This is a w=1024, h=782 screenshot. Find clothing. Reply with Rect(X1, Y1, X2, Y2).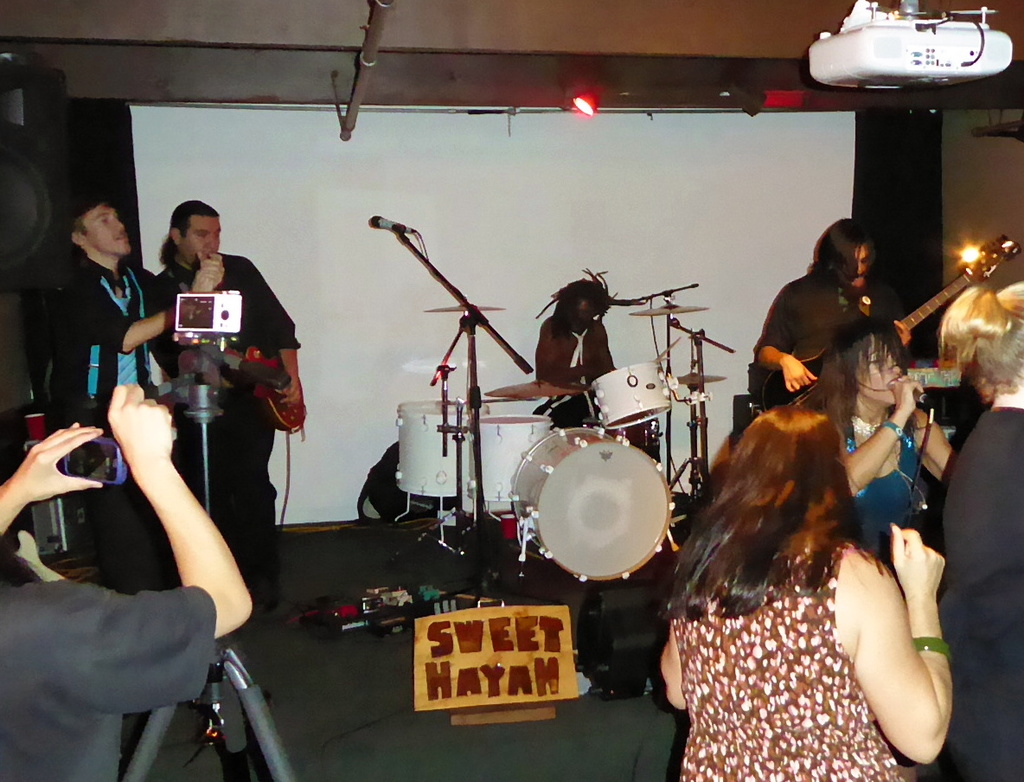
Rect(935, 396, 1023, 781).
